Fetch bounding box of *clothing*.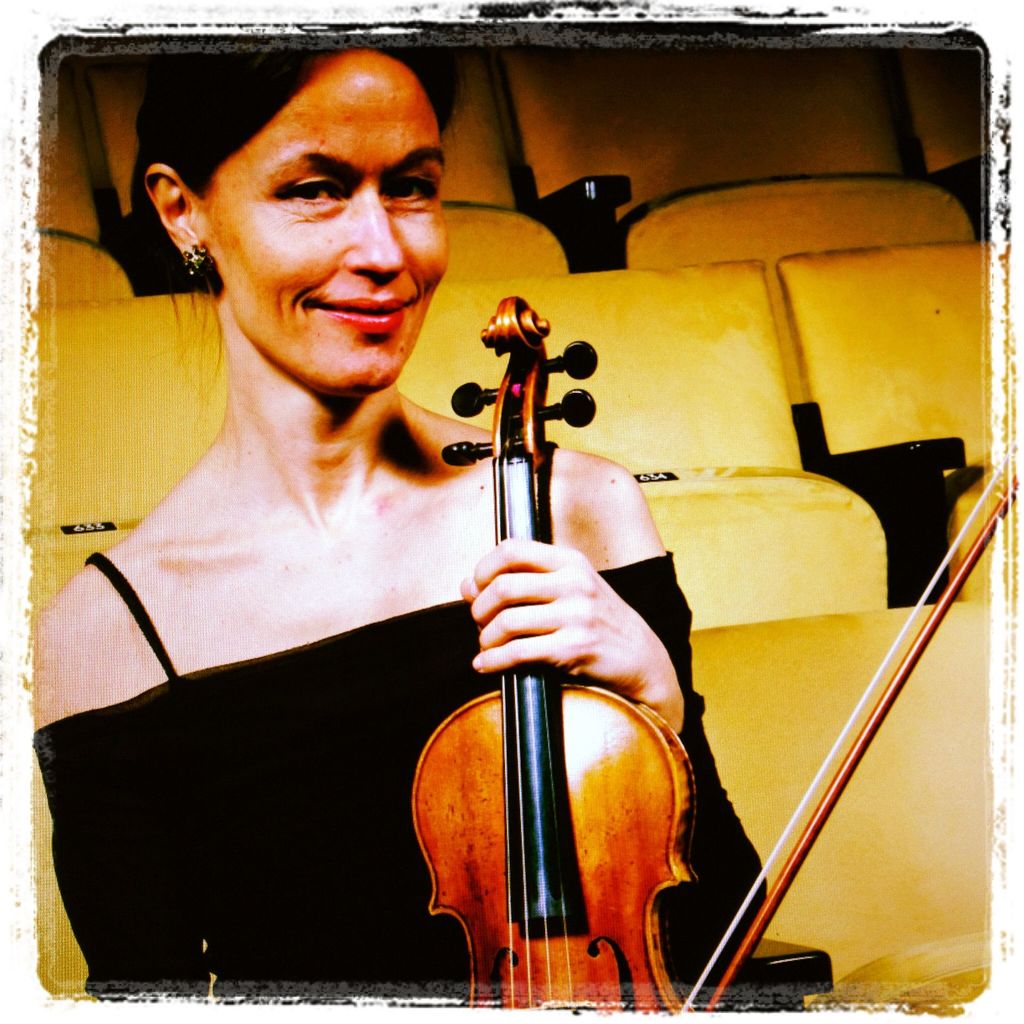
Bbox: region(32, 547, 777, 1001).
